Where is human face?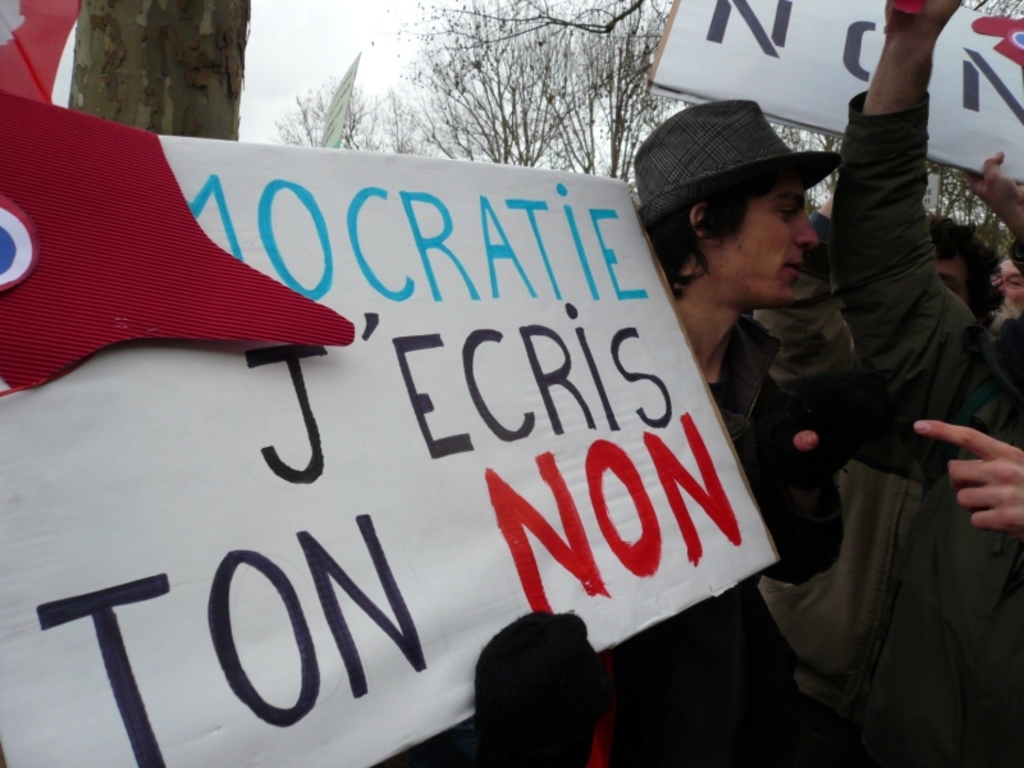
(936,247,970,303).
